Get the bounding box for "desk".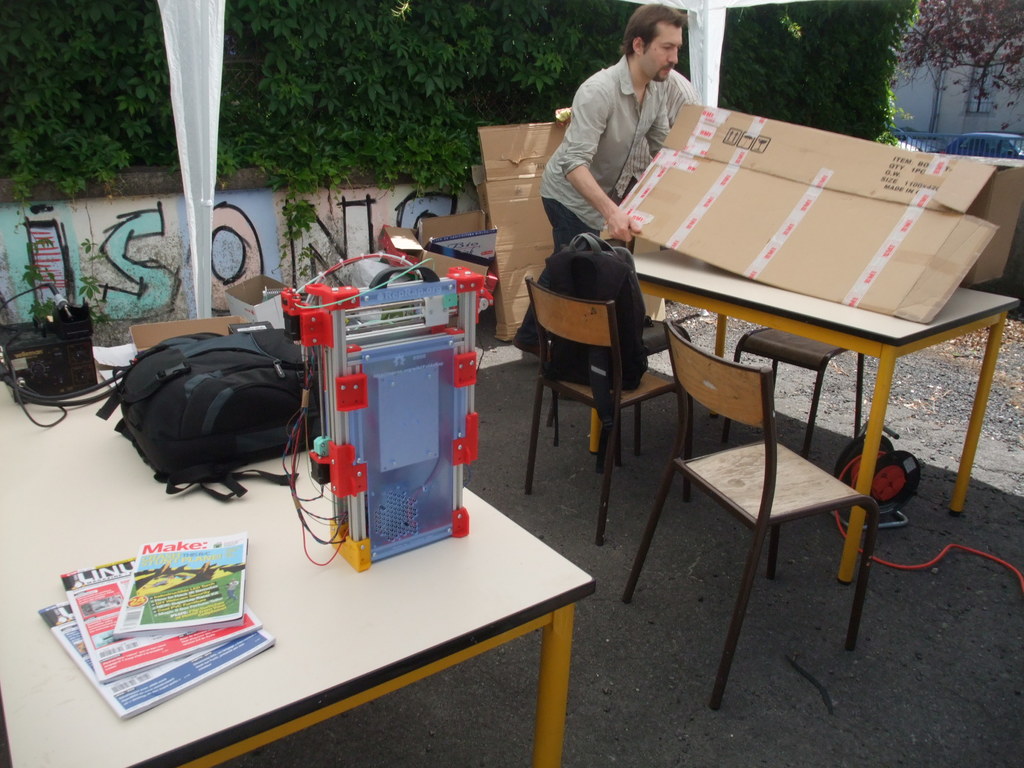
6 387 593 763.
